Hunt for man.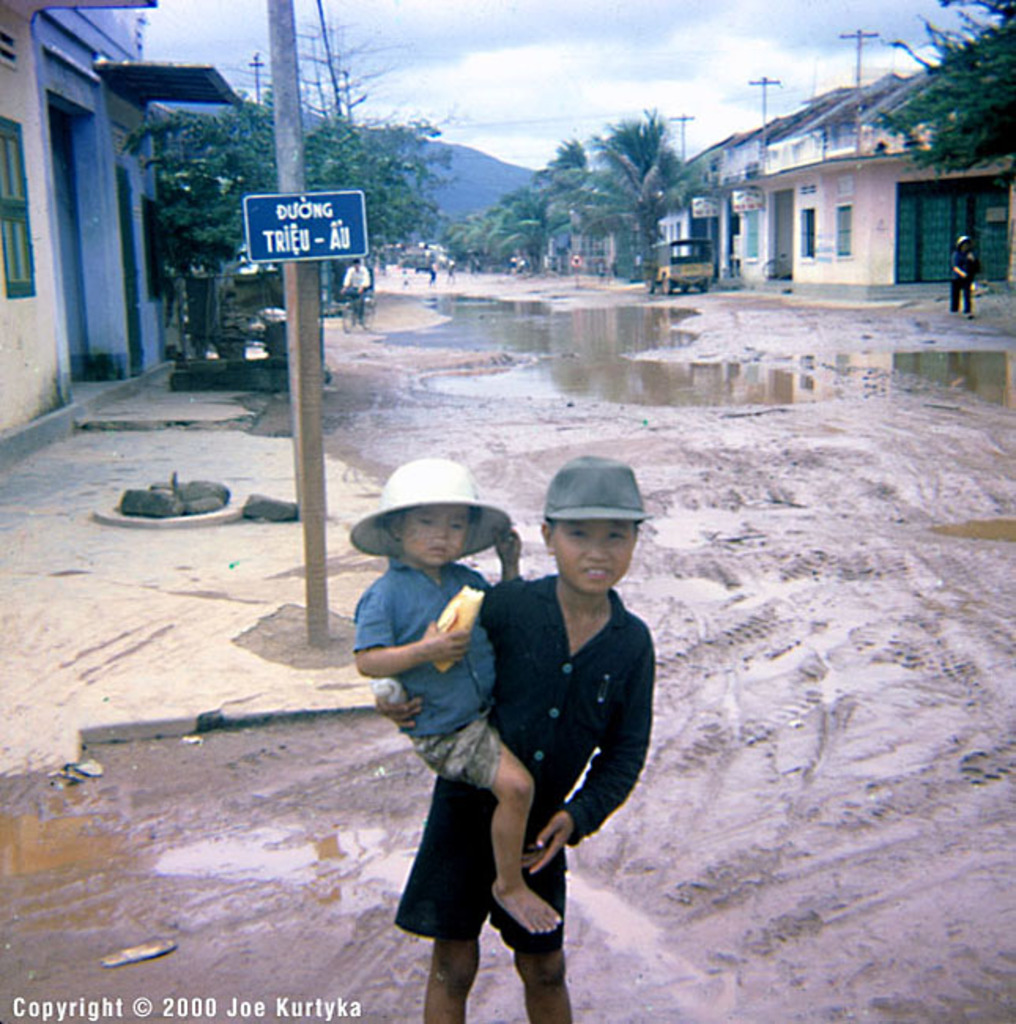
Hunted down at <box>947,236,972,321</box>.
